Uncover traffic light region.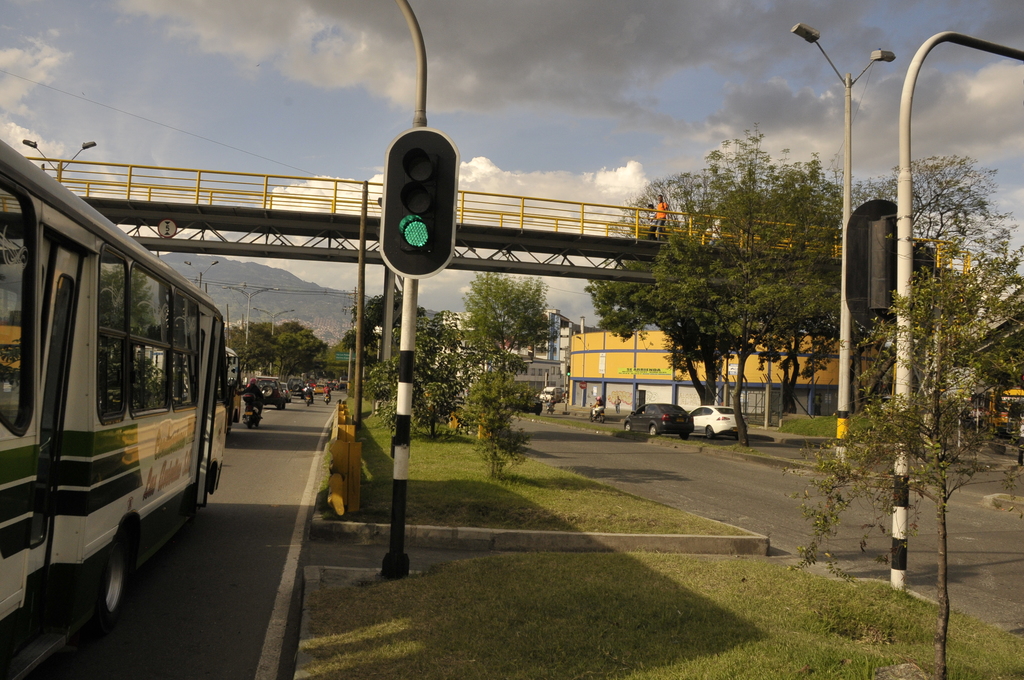
Uncovered: 379/125/462/280.
